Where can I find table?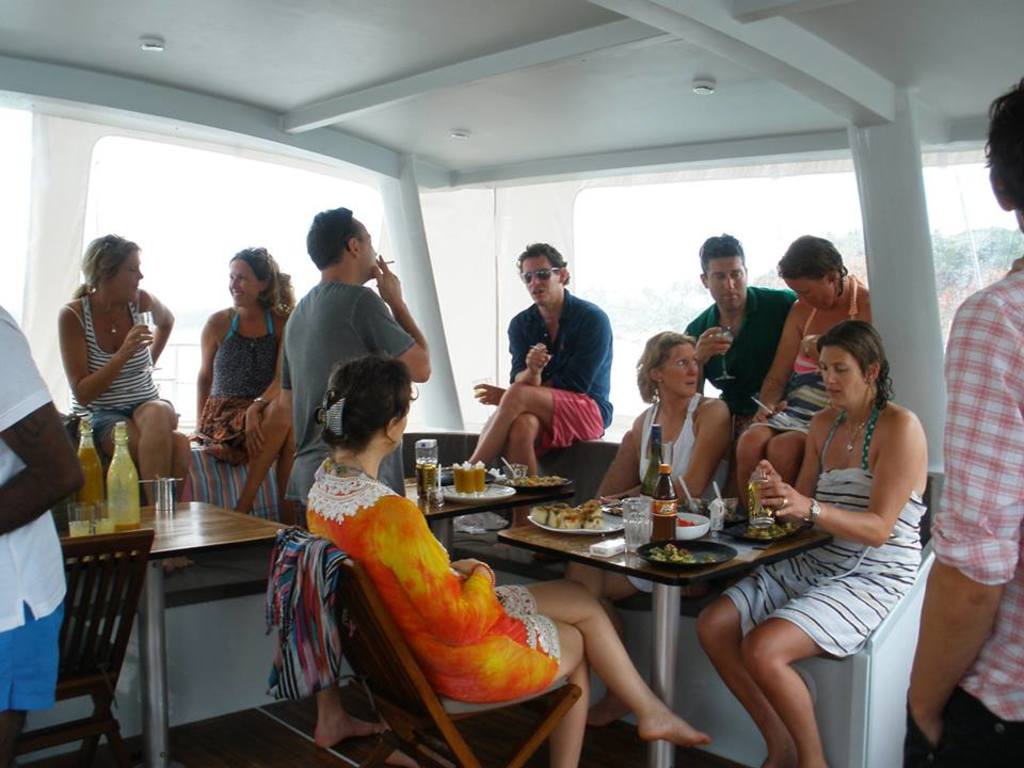
You can find it at 419, 462, 576, 572.
